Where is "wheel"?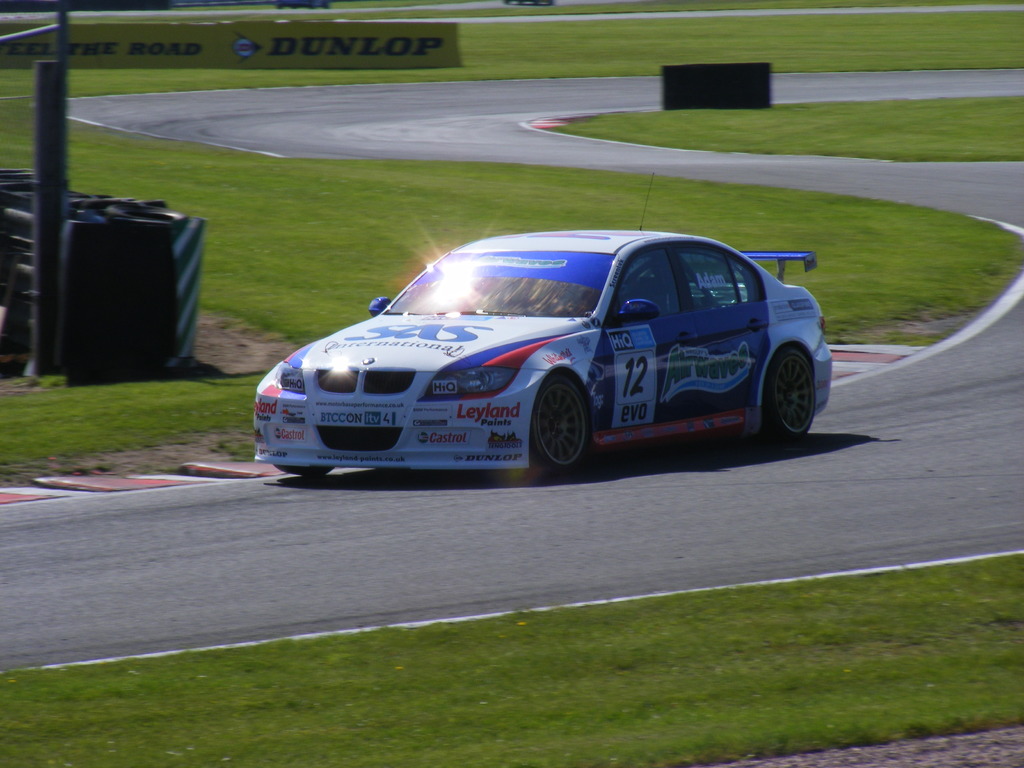
box=[531, 374, 591, 474].
